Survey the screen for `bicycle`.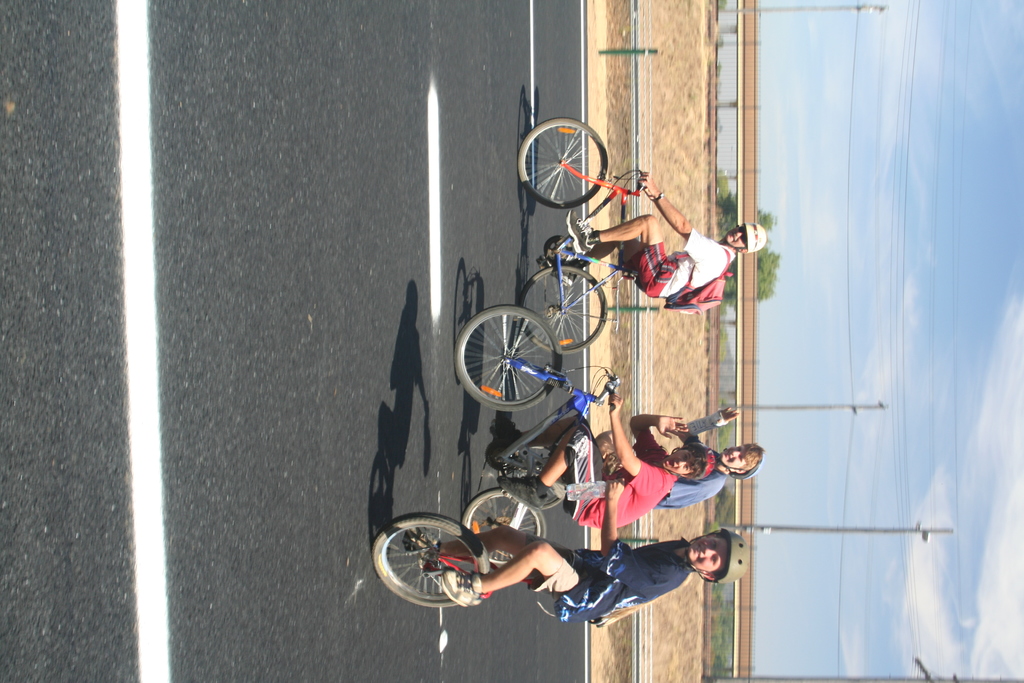
Survey found: 455,299,618,537.
